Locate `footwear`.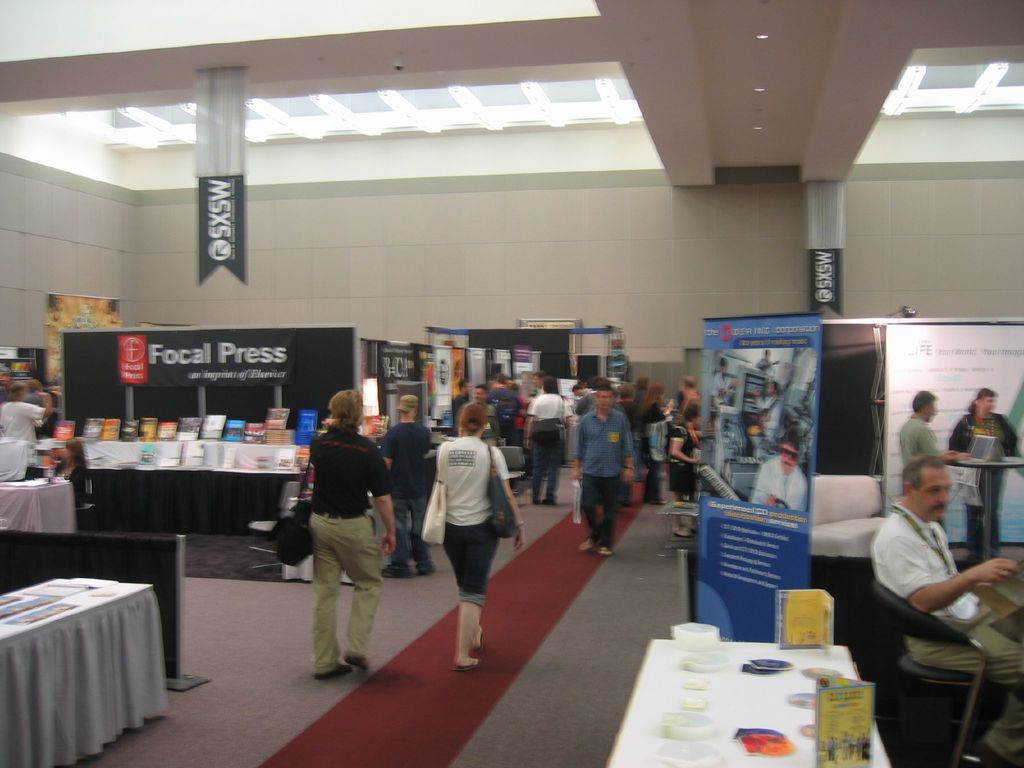
Bounding box: [x1=650, y1=497, x2=669, y2=506].
